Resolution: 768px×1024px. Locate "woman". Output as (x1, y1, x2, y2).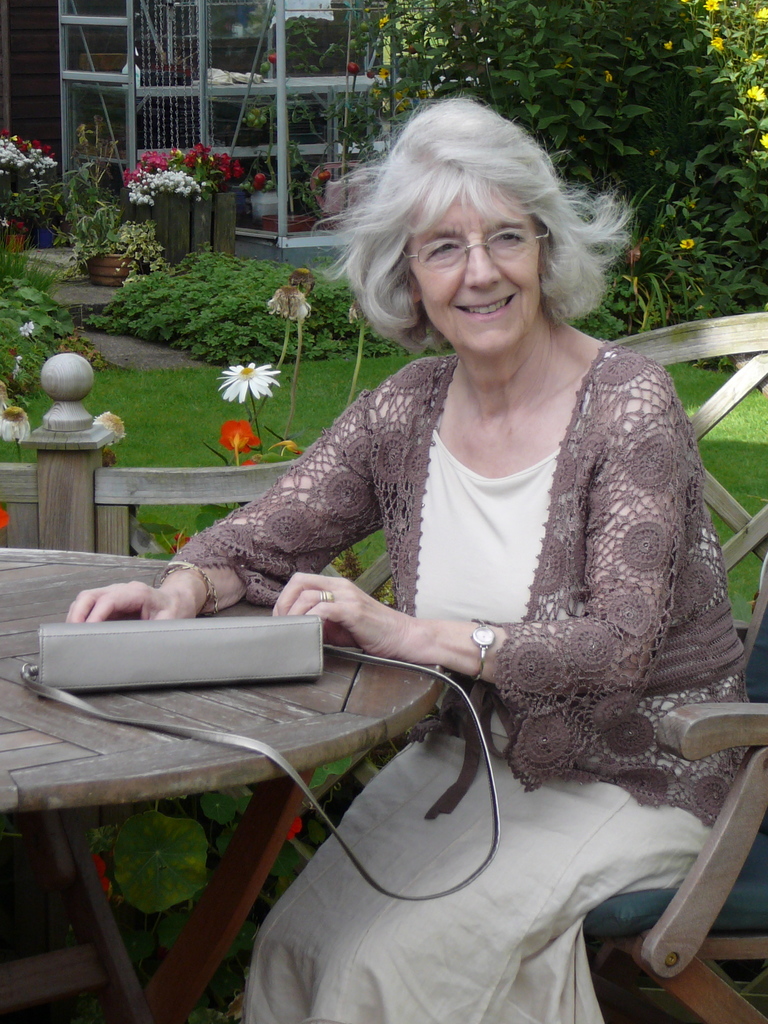
(62, 88, 751, 1023).
